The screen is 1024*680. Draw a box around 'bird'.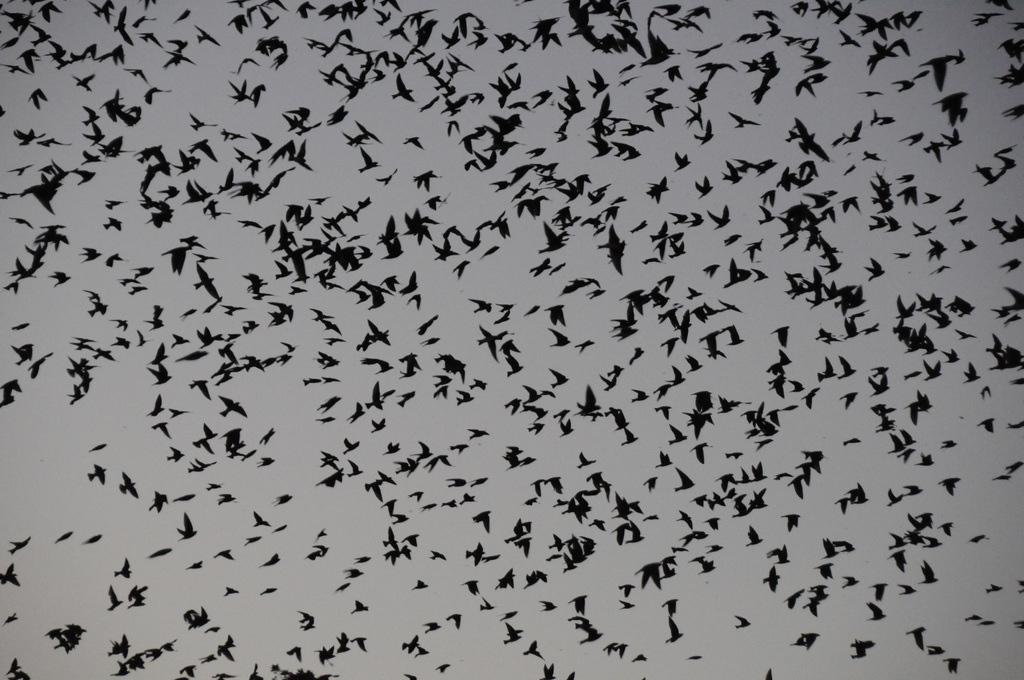
189:113:218:131.
